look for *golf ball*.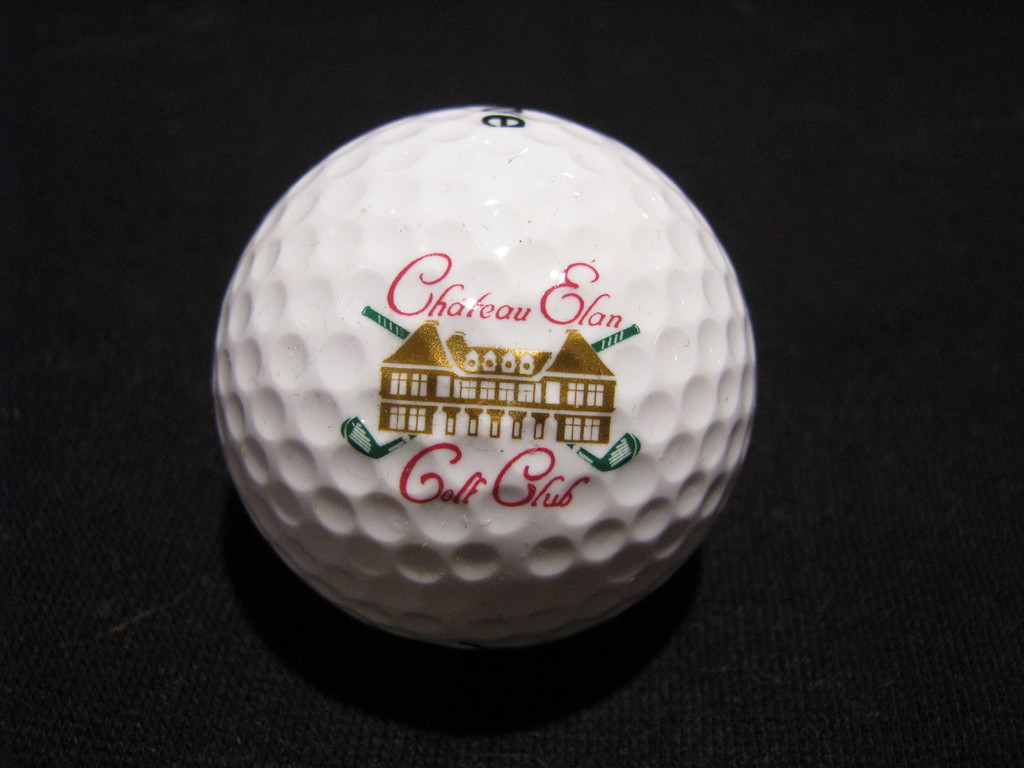
Found: <box>209,99,769,656</box>.
